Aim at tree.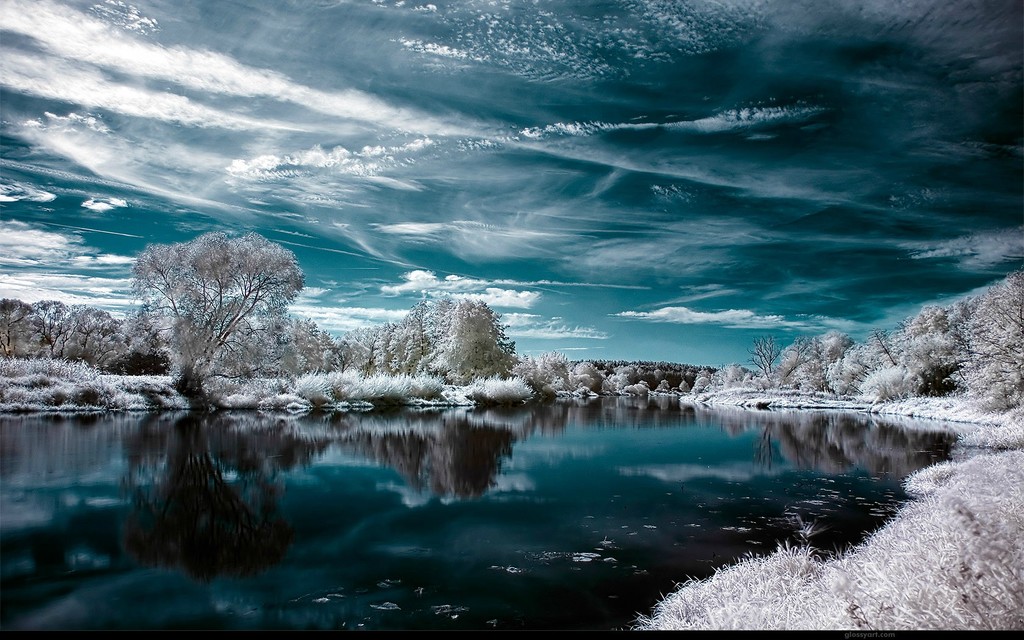
Aimed at region(783, 329, 816, 386).
